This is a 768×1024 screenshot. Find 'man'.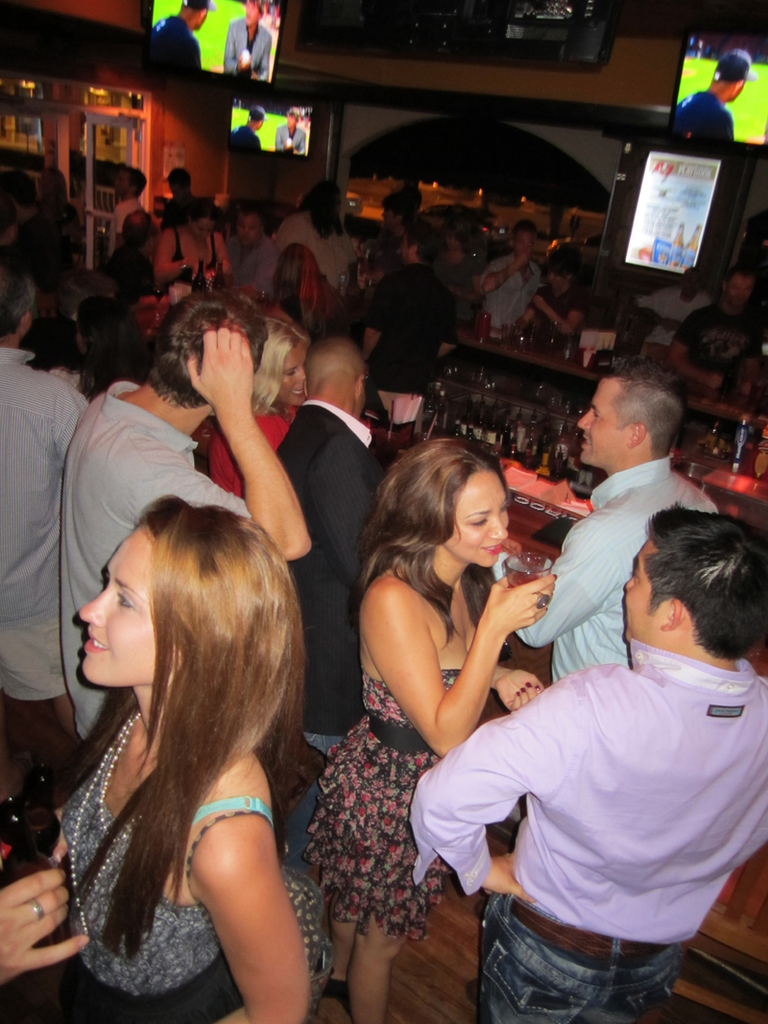
Bounding box: region(475, 216, 546, 333).
